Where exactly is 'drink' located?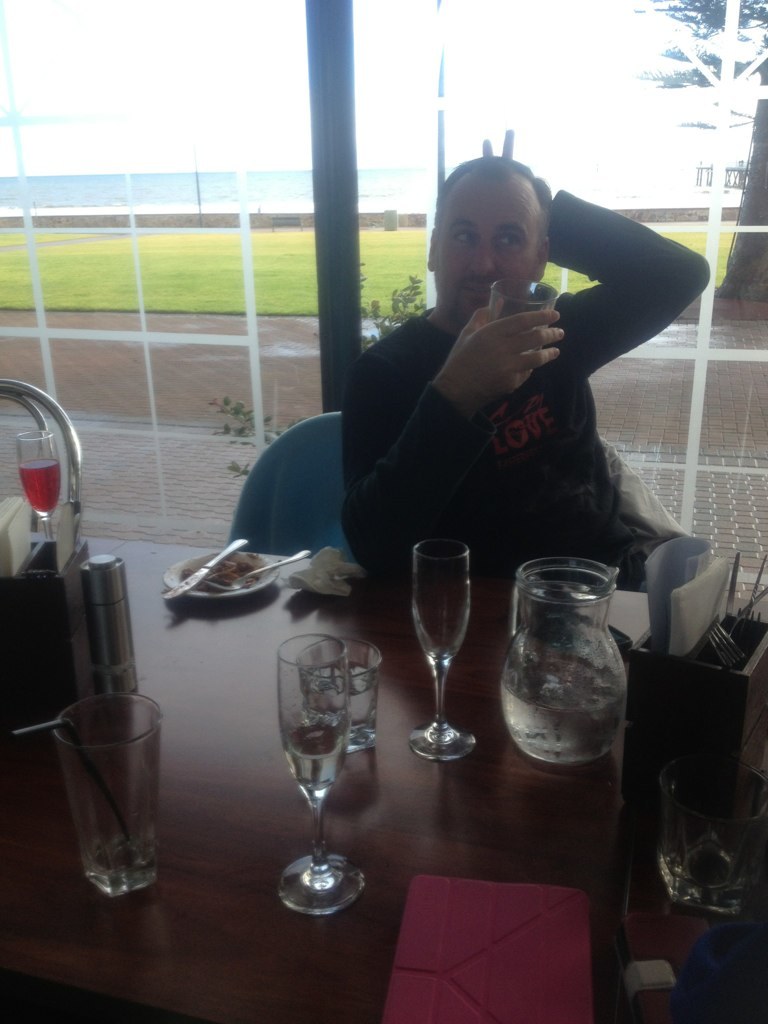
Its bounding box is Rect(279, 718, 354, 790).
